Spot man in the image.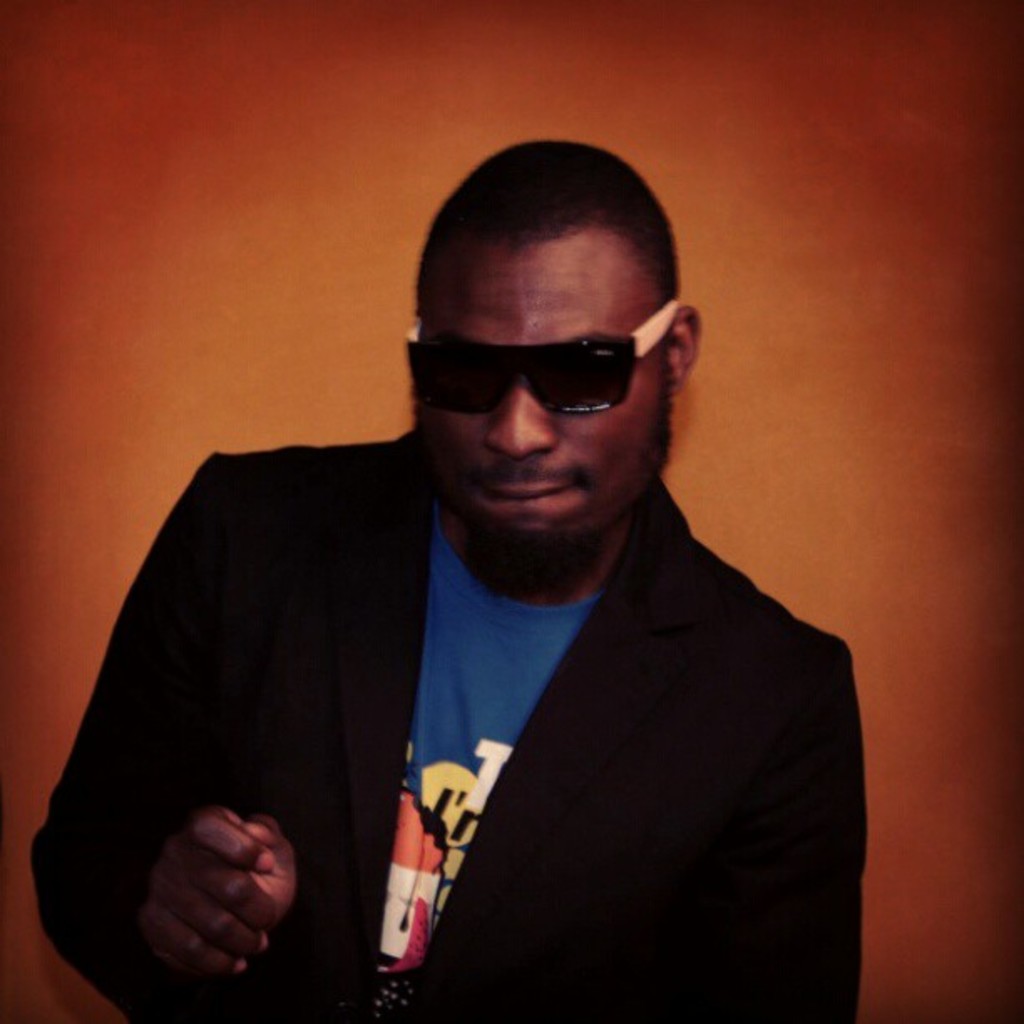
man found at crop(33, 136, 868, 1022).
